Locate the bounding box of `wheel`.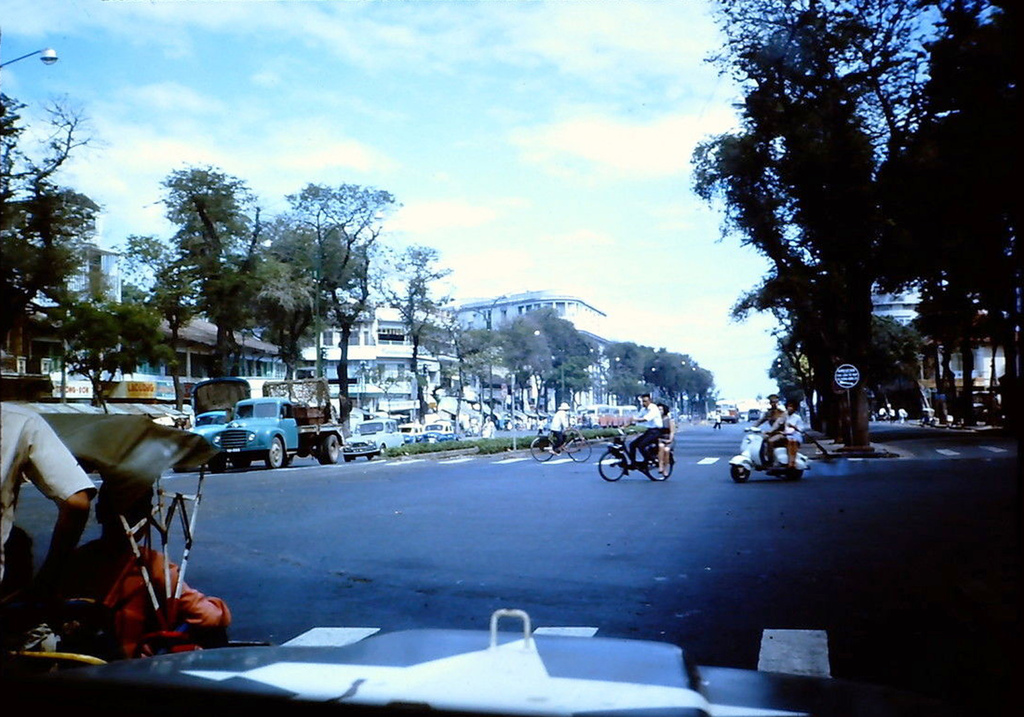
Bounding box: bbox=[729, 462, 751, 487].
